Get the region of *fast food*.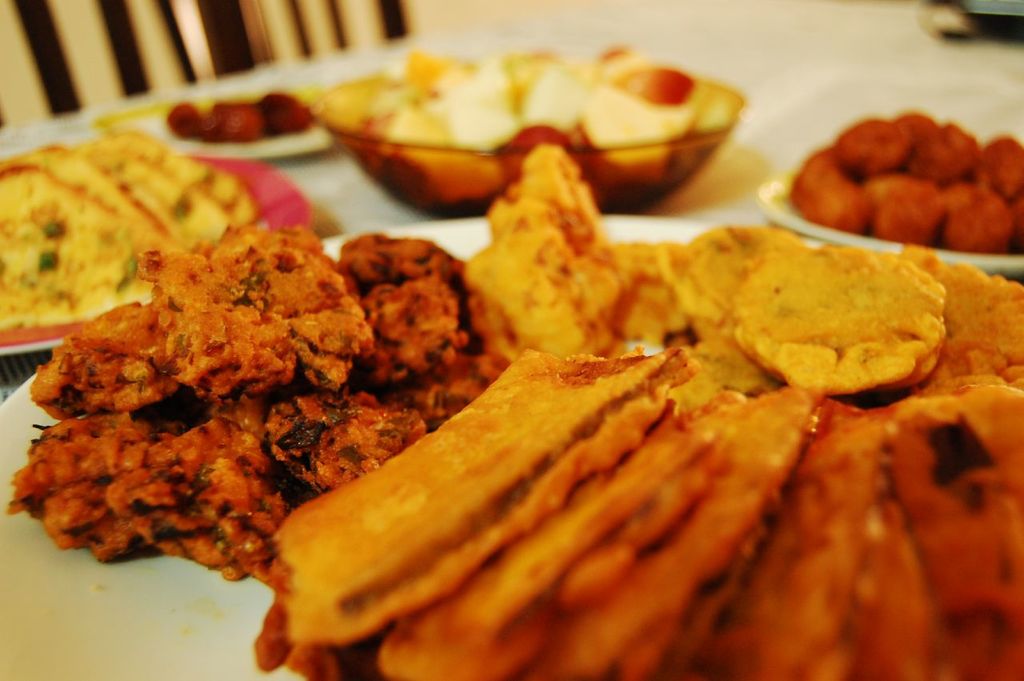
box(791, 110, 1023, 252).
